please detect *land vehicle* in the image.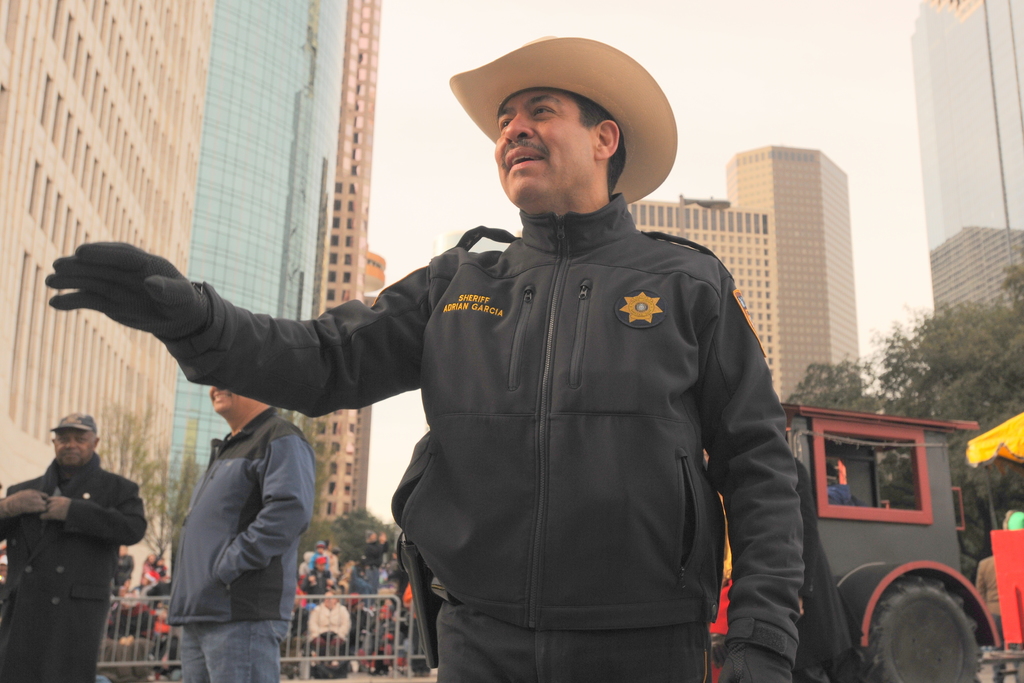
703/403/1023/682.
